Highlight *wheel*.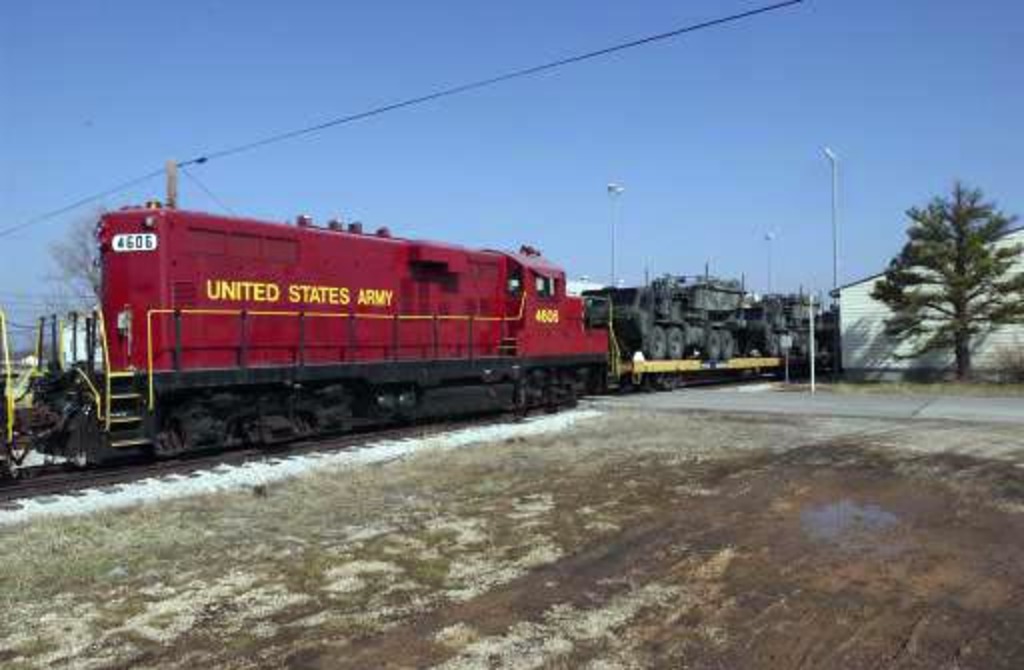
Highlighted region: <region>718, 332, 732, 354</region>.
